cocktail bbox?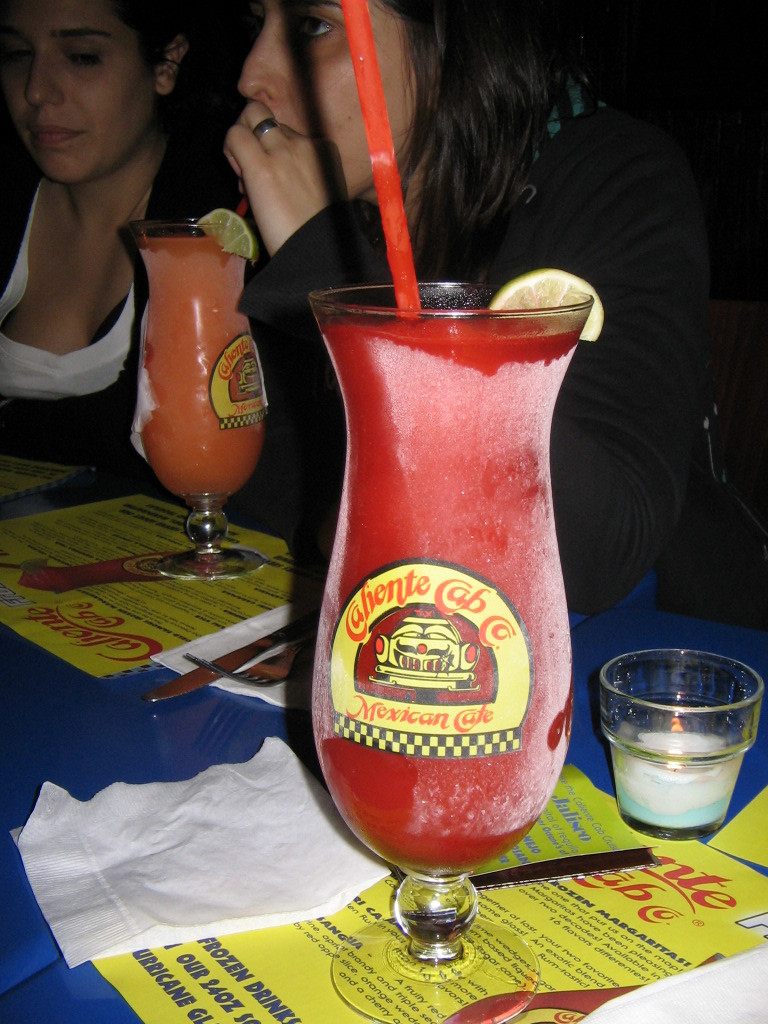
121 202 271 511
